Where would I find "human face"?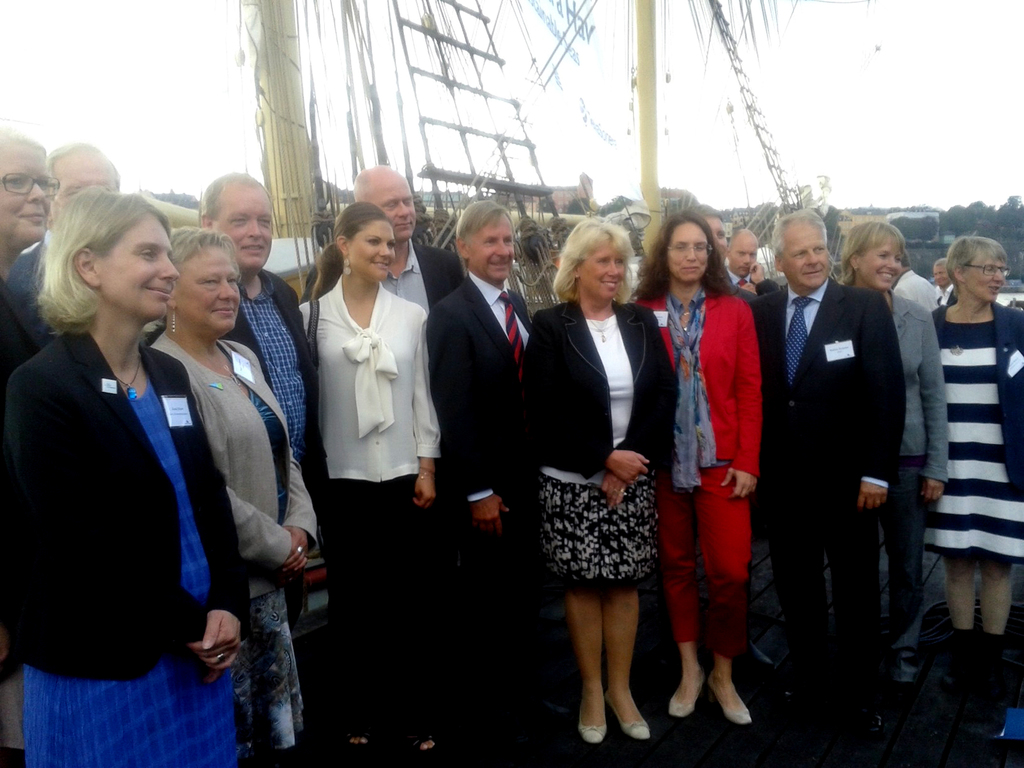
At select_region(469, 213, 518, 275).
